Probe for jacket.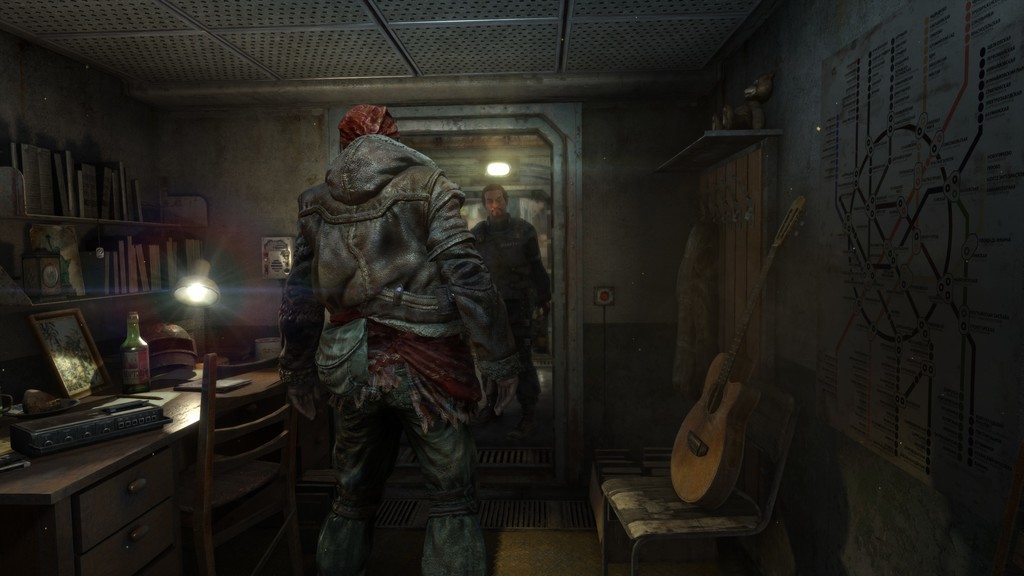
Probe result: box(474, 214, 550, 312).
